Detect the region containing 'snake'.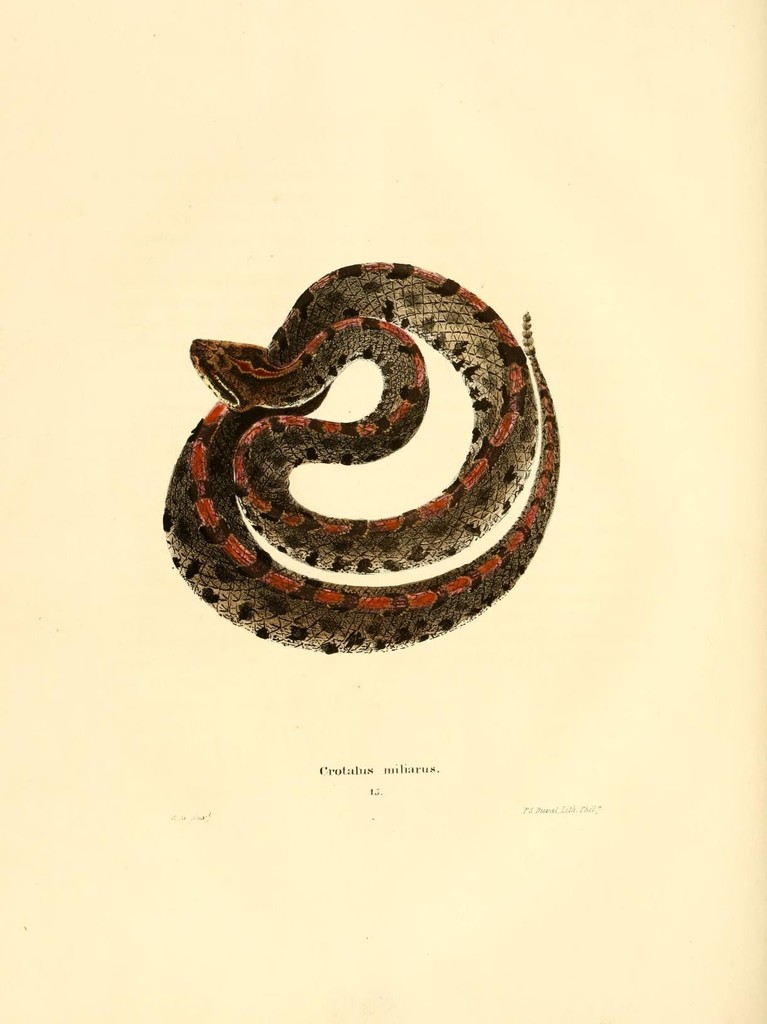
{"x1": 159, "y1": 255, "x2": 558, "y2": 655}.
